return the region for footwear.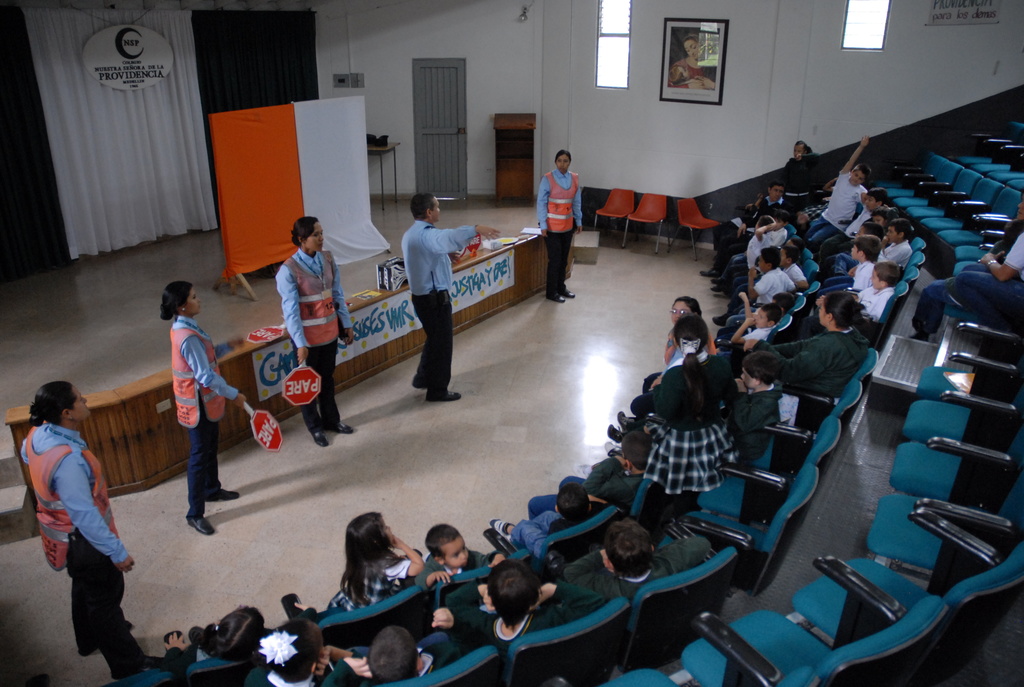
[616, 409, 637, 431].
